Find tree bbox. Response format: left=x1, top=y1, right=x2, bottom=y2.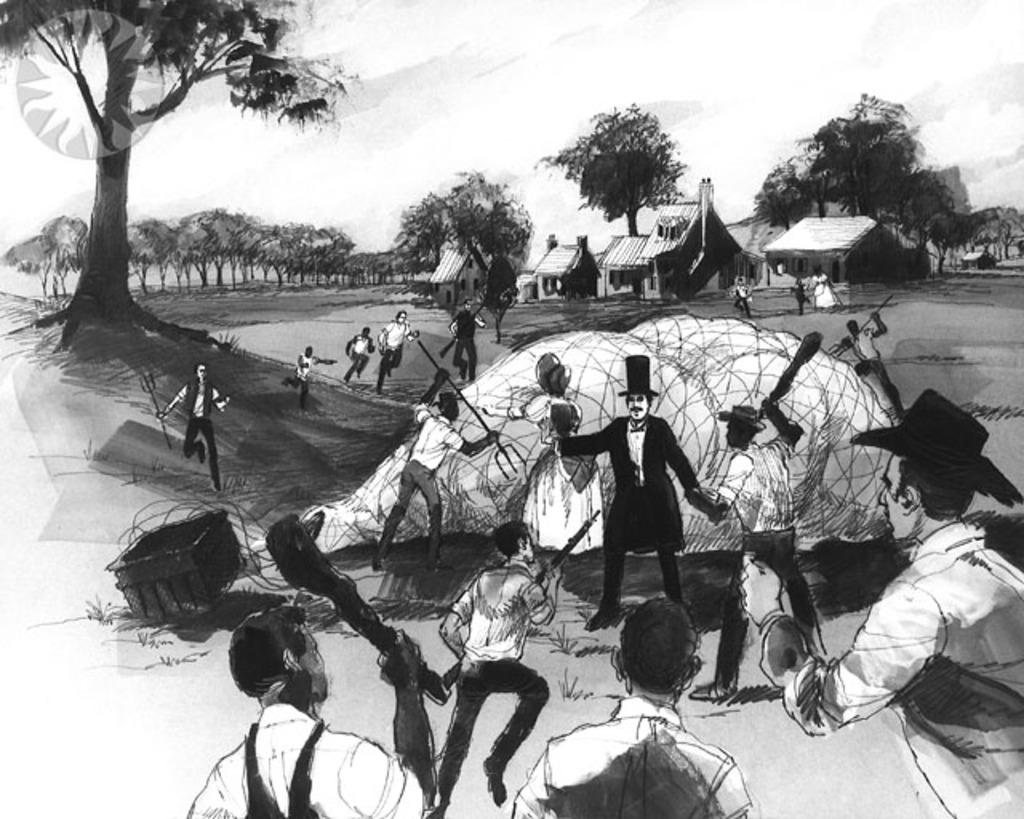
left=0, top=0, right=368, bottom=403.
